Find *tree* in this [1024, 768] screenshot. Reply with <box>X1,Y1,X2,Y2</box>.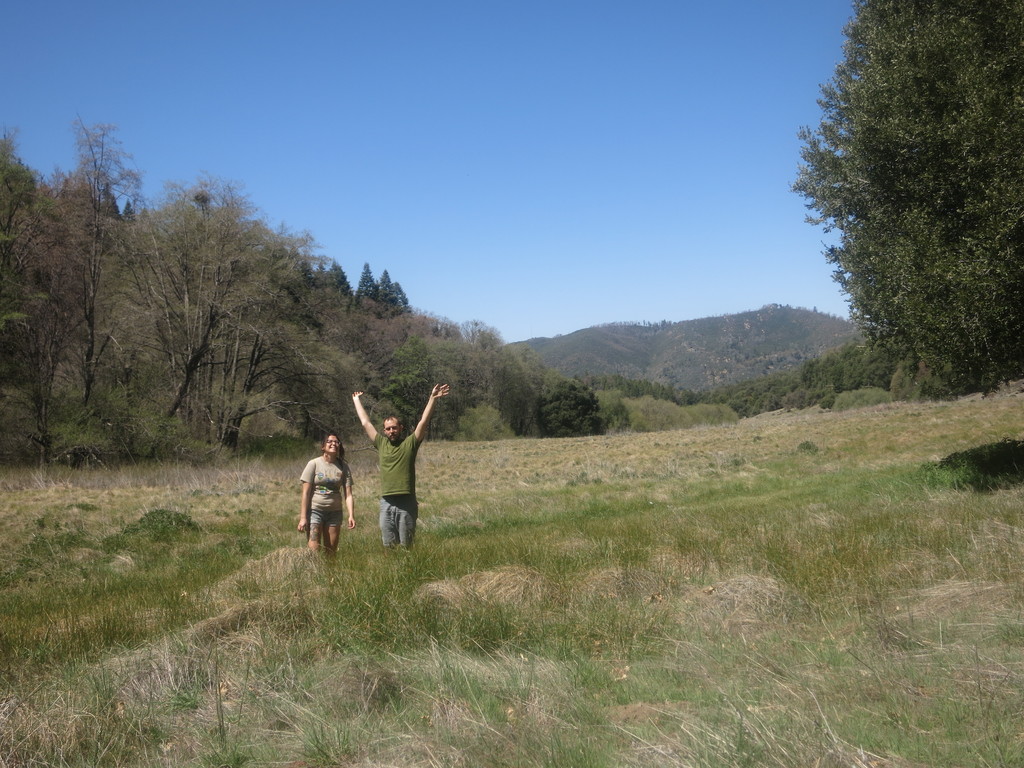
<box>783,0,1023,404</box>.
